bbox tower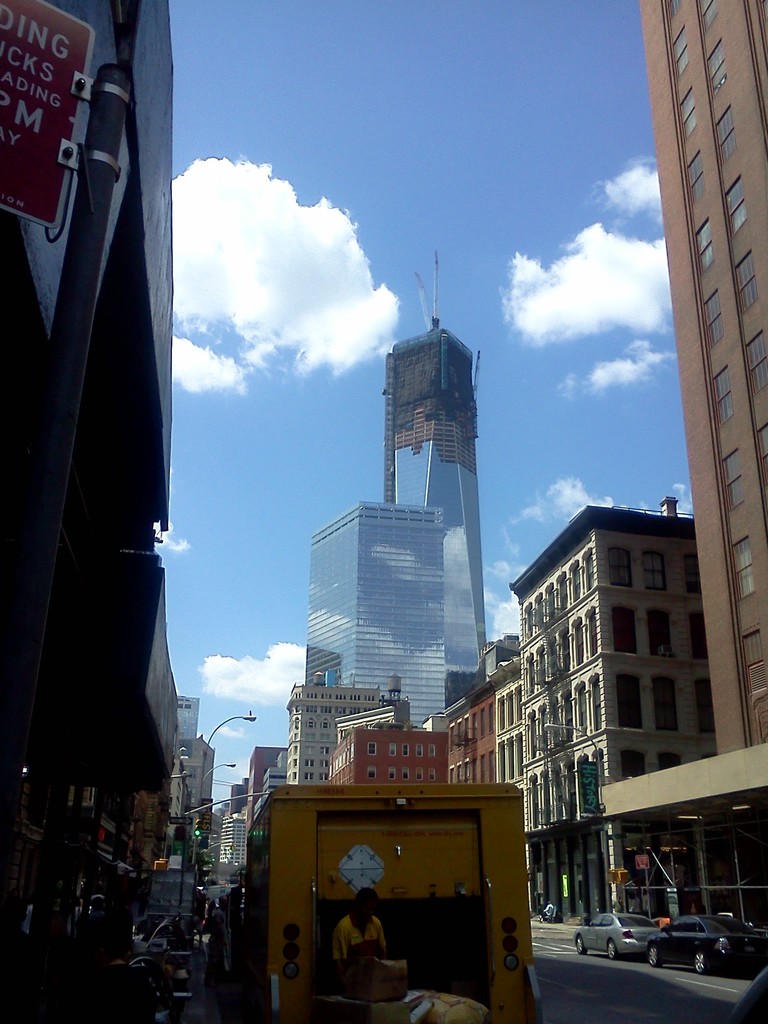
310/500/437/734
